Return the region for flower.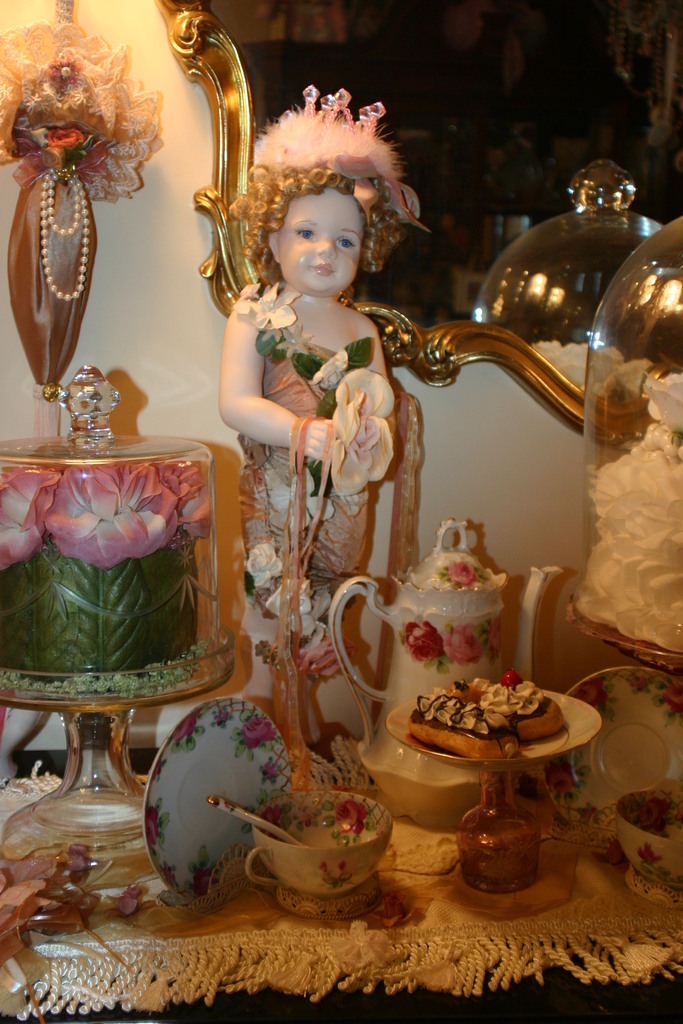
42/464/179/562.
